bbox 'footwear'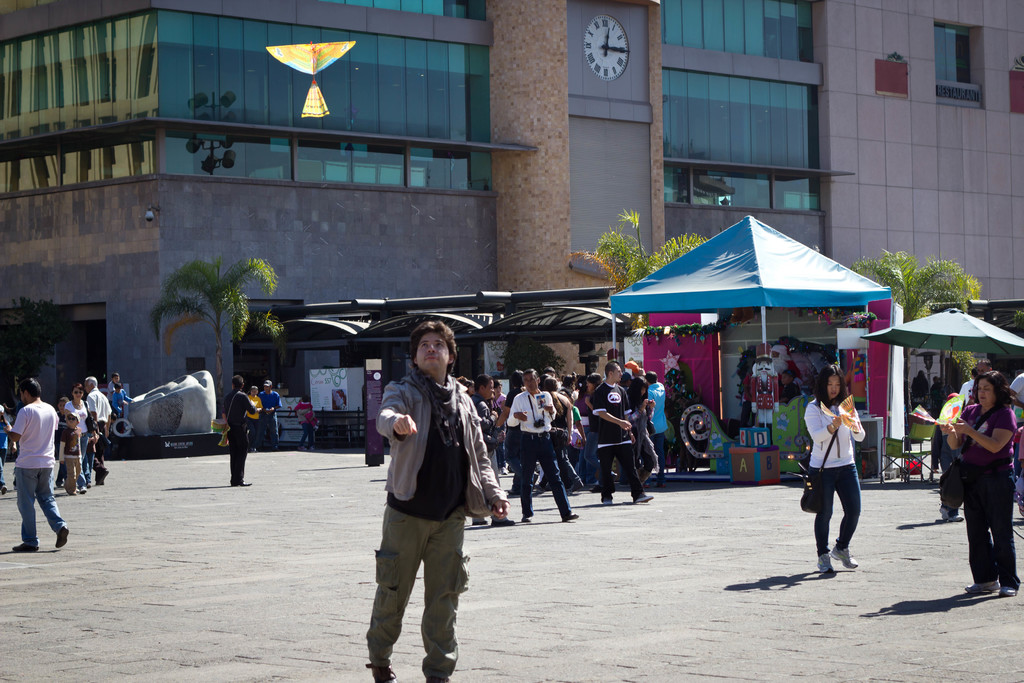
rect(563, 511, 581, 522)
